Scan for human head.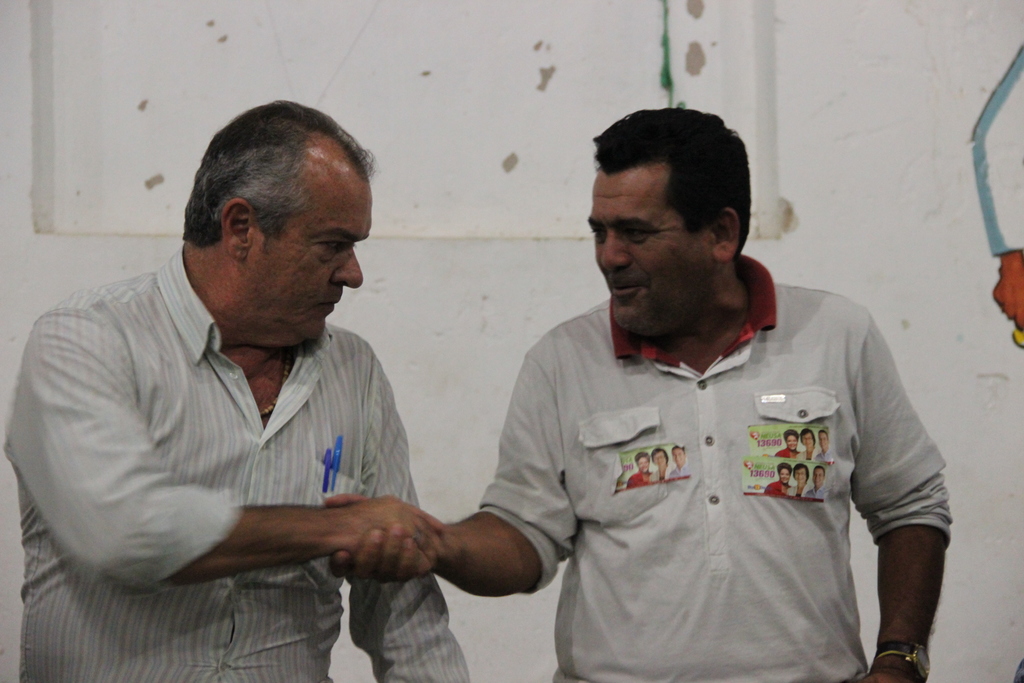
Scan result: locate(178, 101, 361, 297).
